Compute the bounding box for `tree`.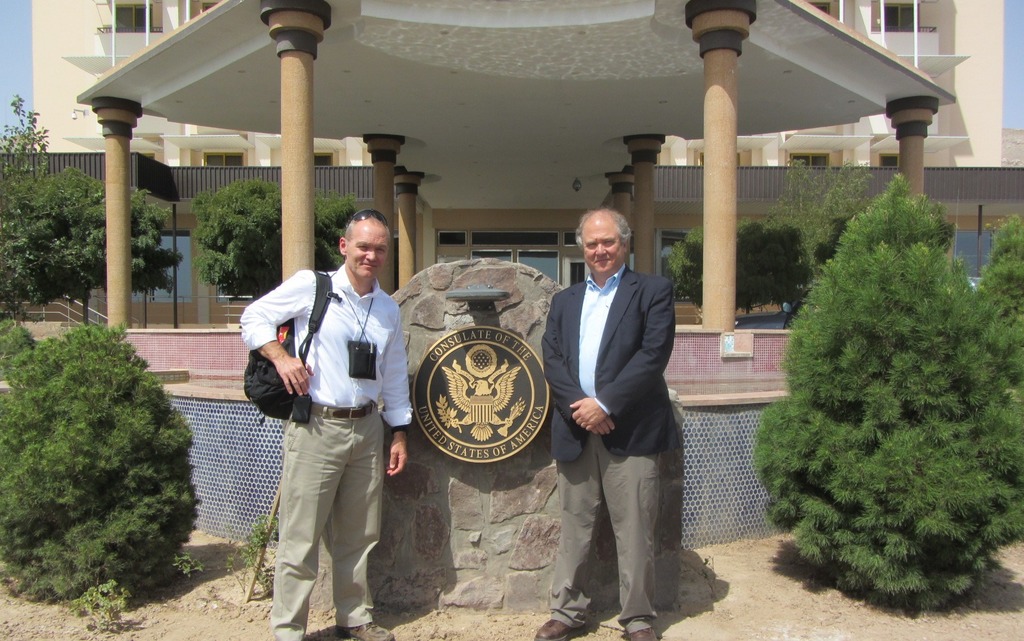
left=189, top=175, right=358, bottom=305.
